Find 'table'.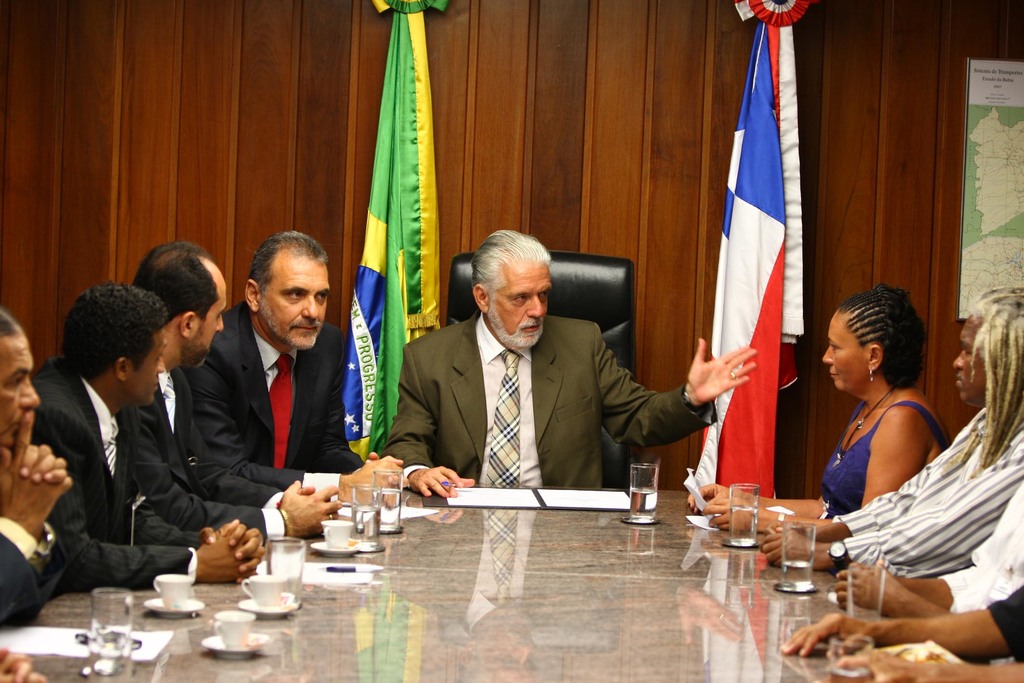
{"left": 70, "top": 489, "right": 897, "bottom": 674}.
